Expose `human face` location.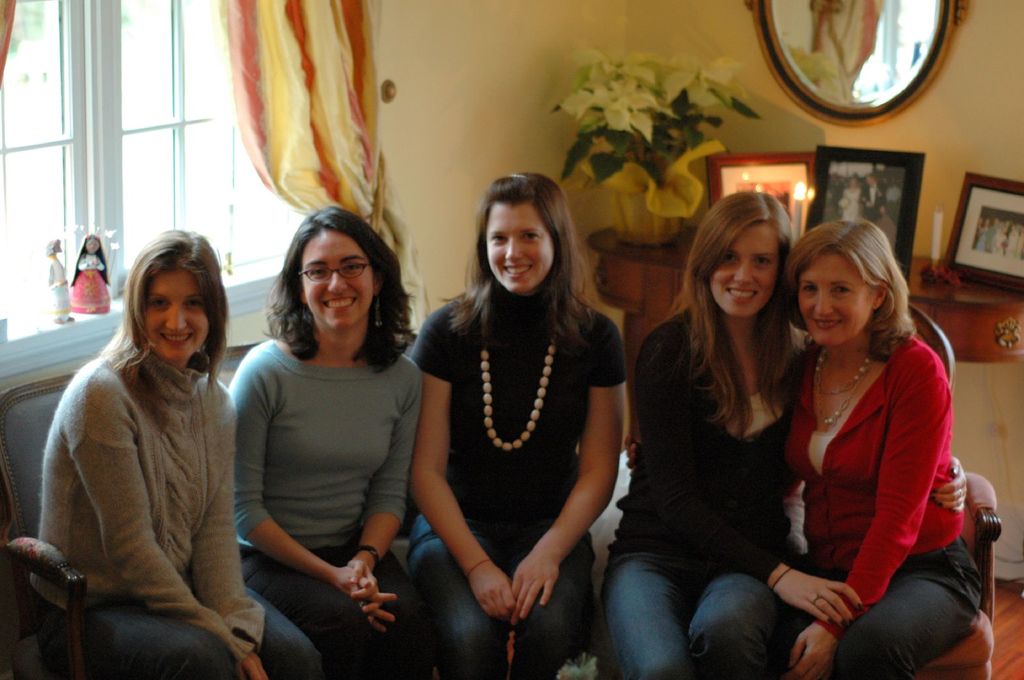
Exposed at x1=486 y1=201 x2=555 y2=296.
